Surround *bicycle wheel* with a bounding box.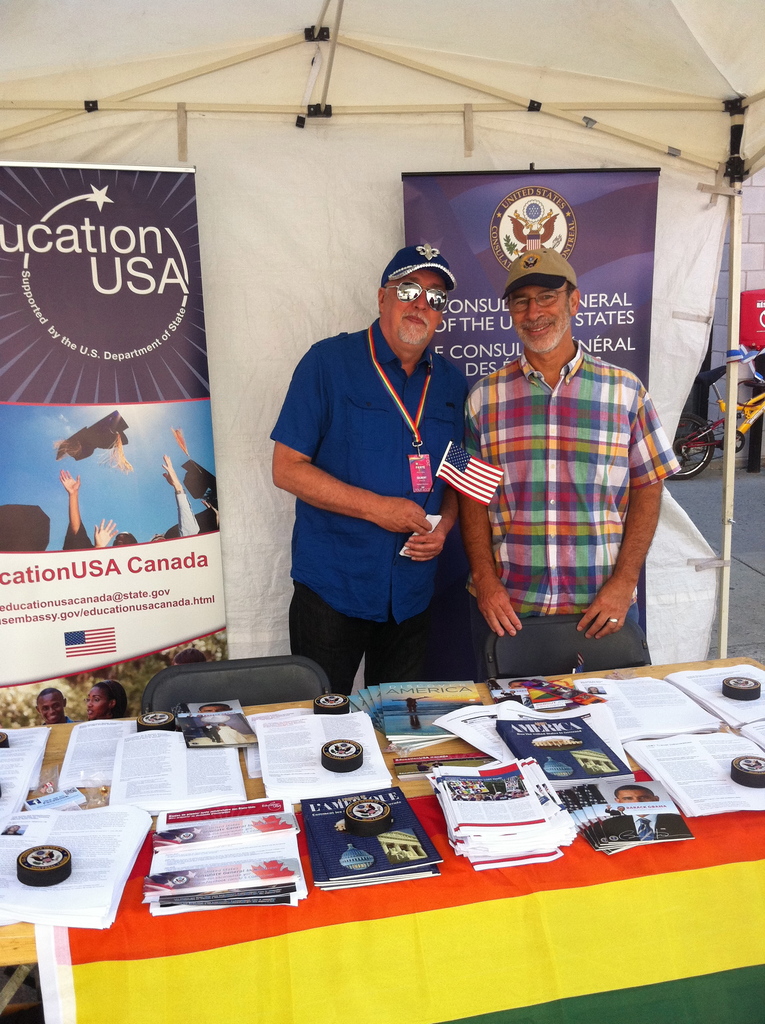
bbox=[671, 410, 716, 483].
